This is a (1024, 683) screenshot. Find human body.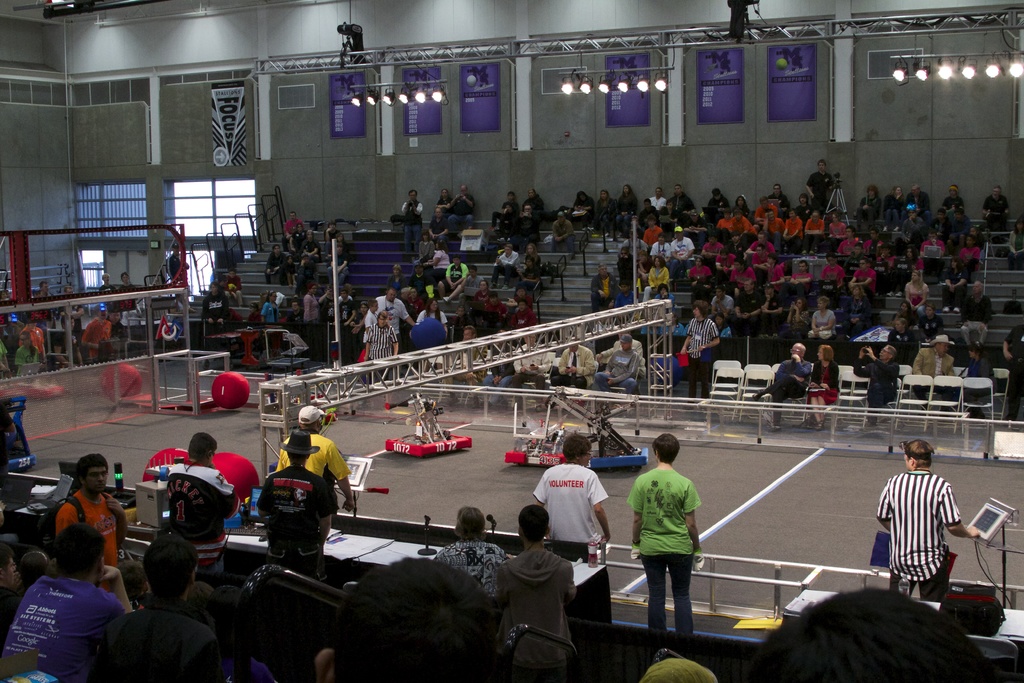
Bounding box: rect(765, 210, 782, 242).
